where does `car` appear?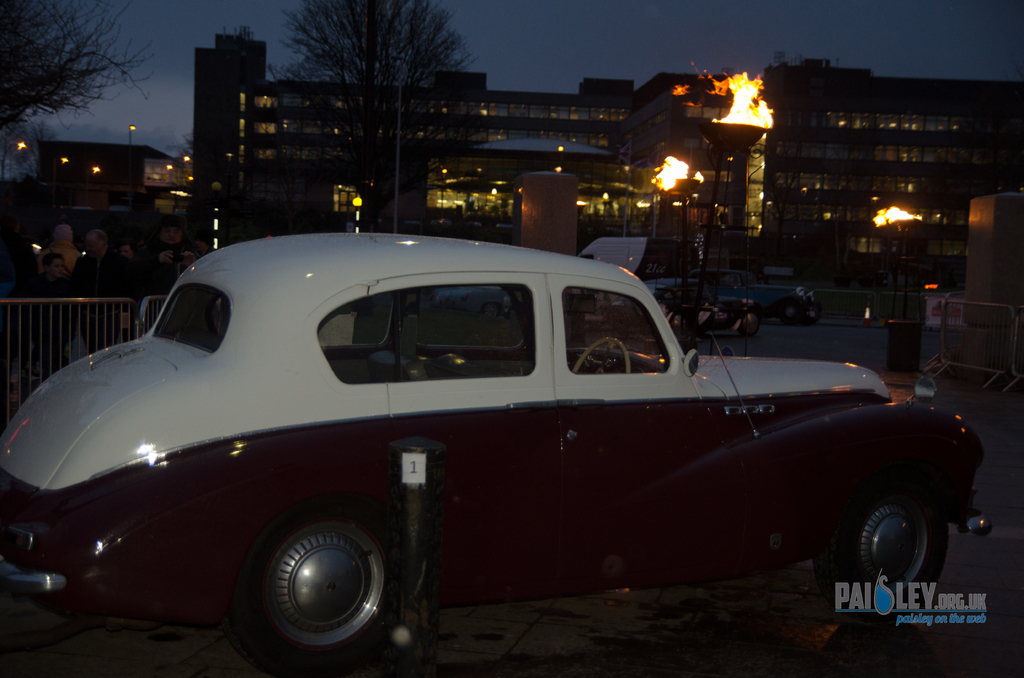
Appears at bbox(0, 226, 1000, 677).
